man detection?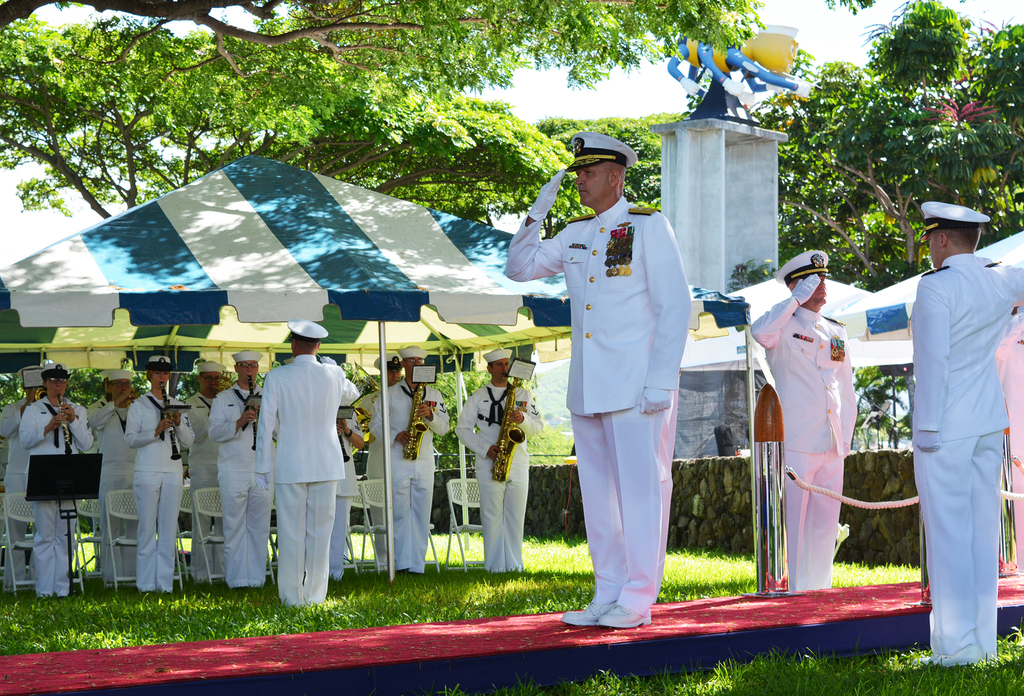
crop(15, 366, 90, 594)
